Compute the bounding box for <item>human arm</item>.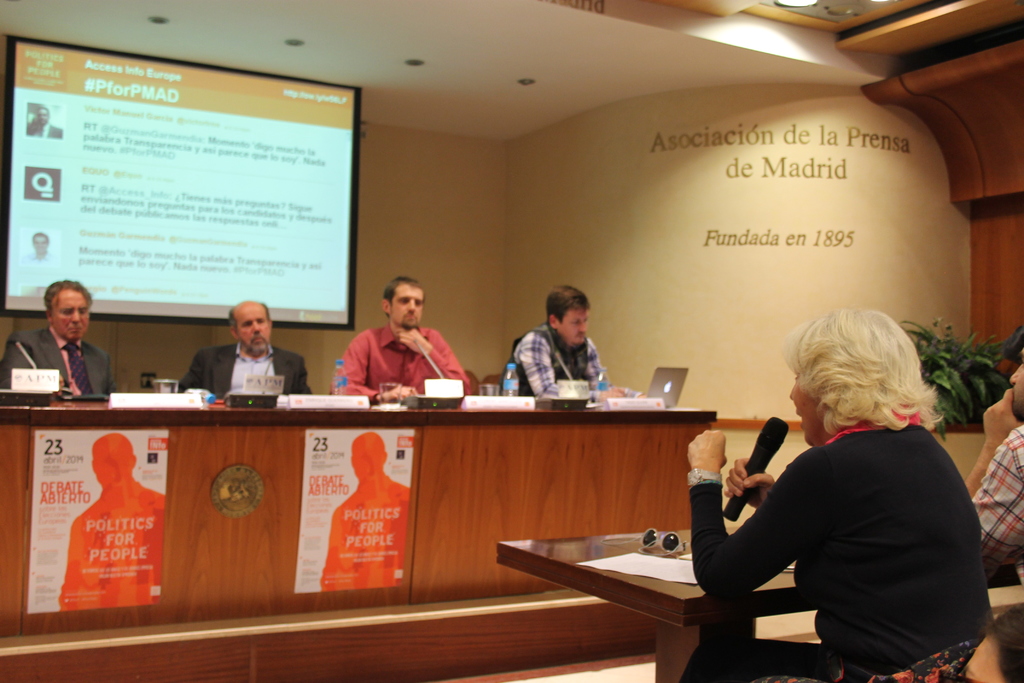
(1, 328, 37, 390).
